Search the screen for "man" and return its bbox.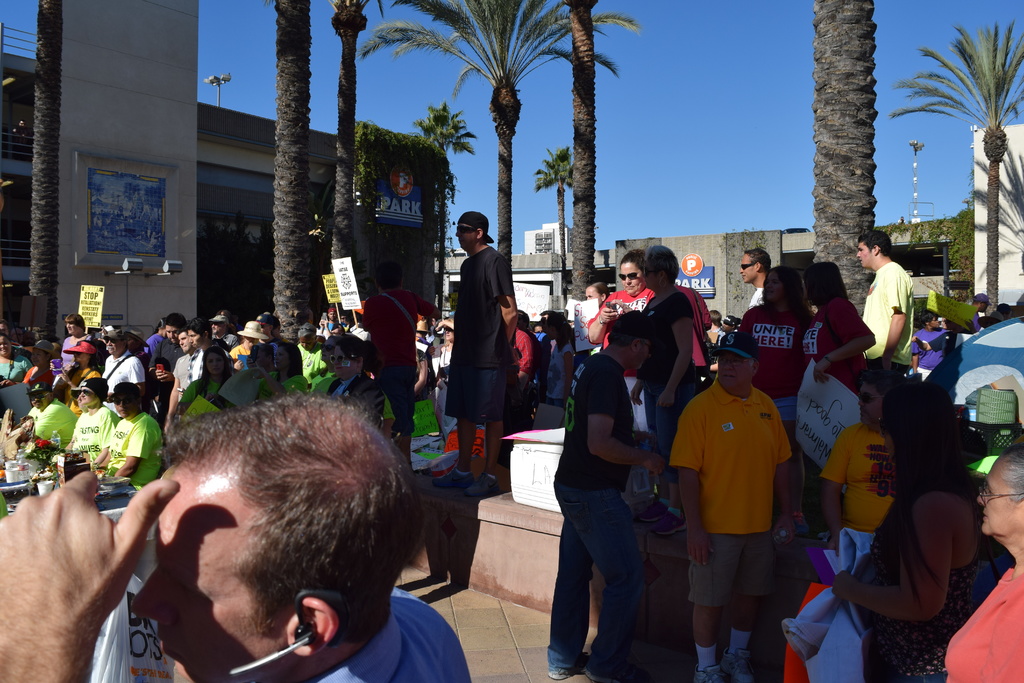
Found: (x1=444, y1=213, x2=518, y2=503).
